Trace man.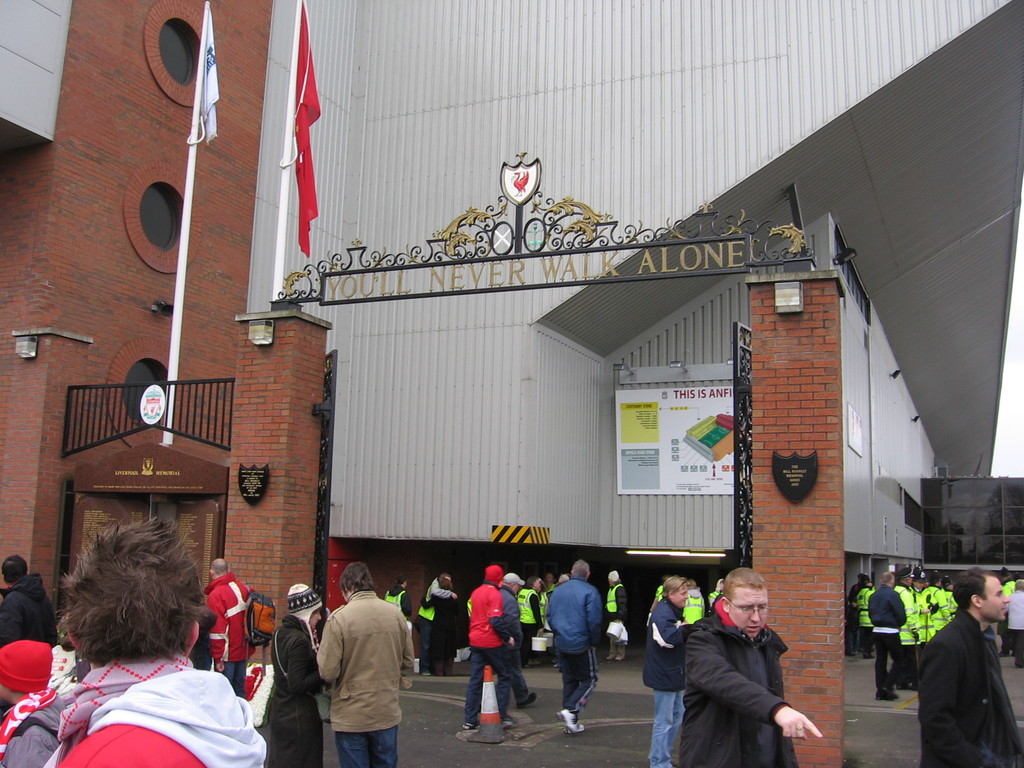
Traced to select_region(548, 556, 603, 737).
